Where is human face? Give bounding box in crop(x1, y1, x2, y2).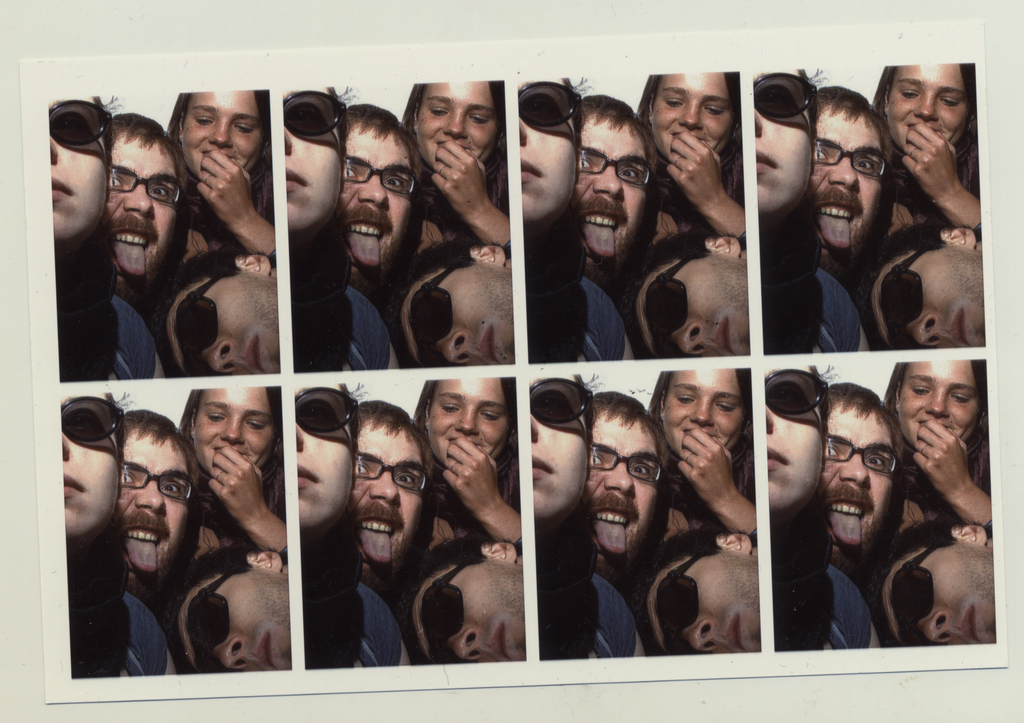
crop(412, 79, 499, 174).
